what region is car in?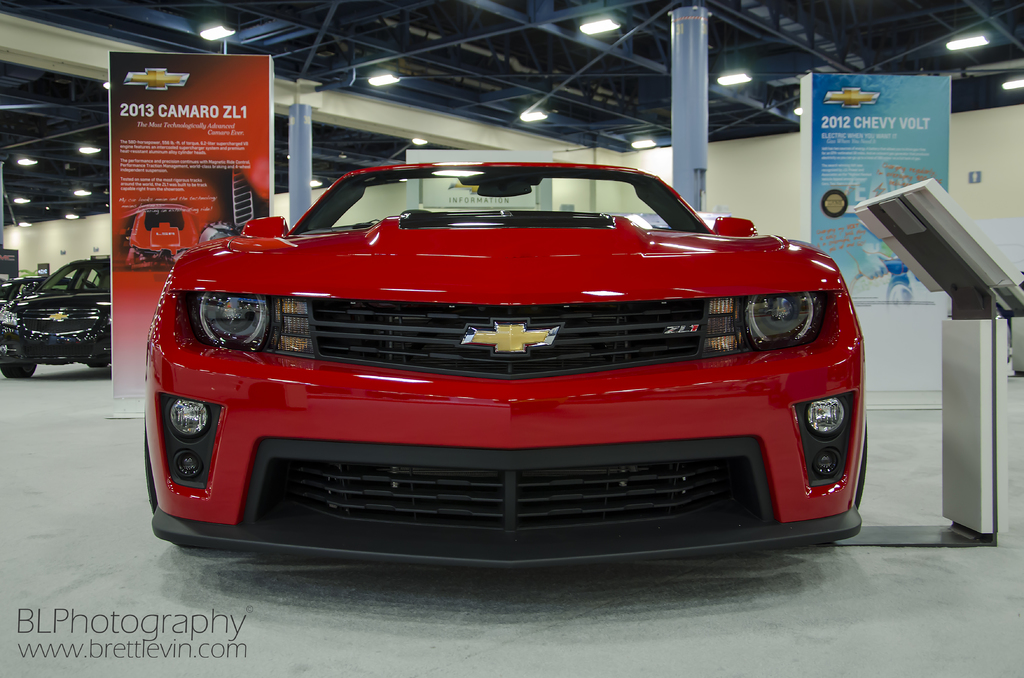
<region>0, 254, 115, 382</region>.
